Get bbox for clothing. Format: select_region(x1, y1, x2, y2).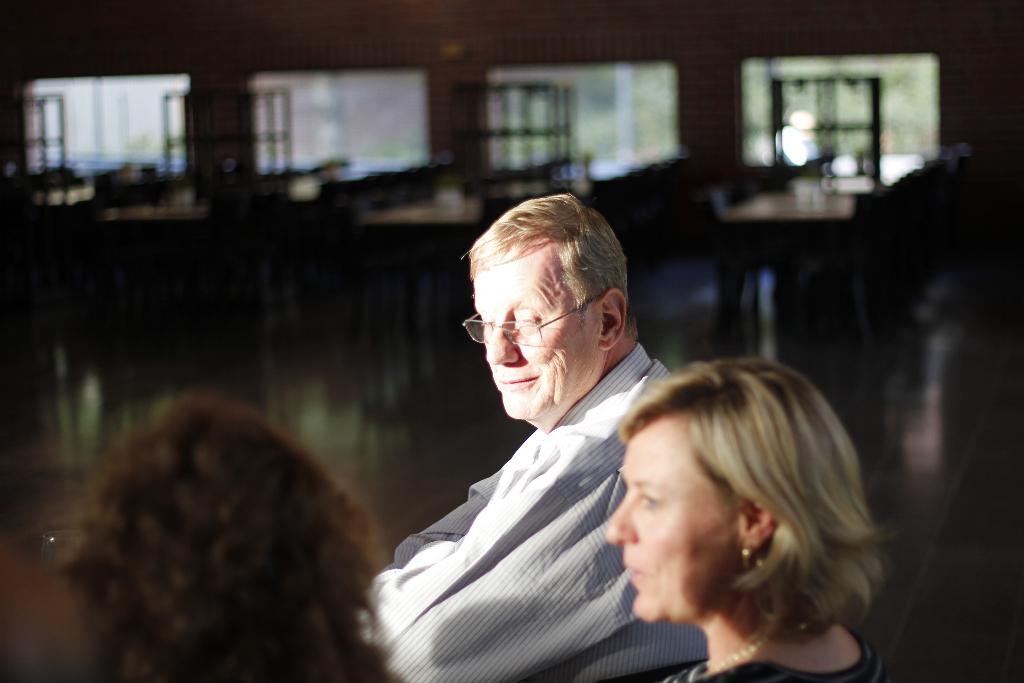
select_region(366, 306, 687, 680).
